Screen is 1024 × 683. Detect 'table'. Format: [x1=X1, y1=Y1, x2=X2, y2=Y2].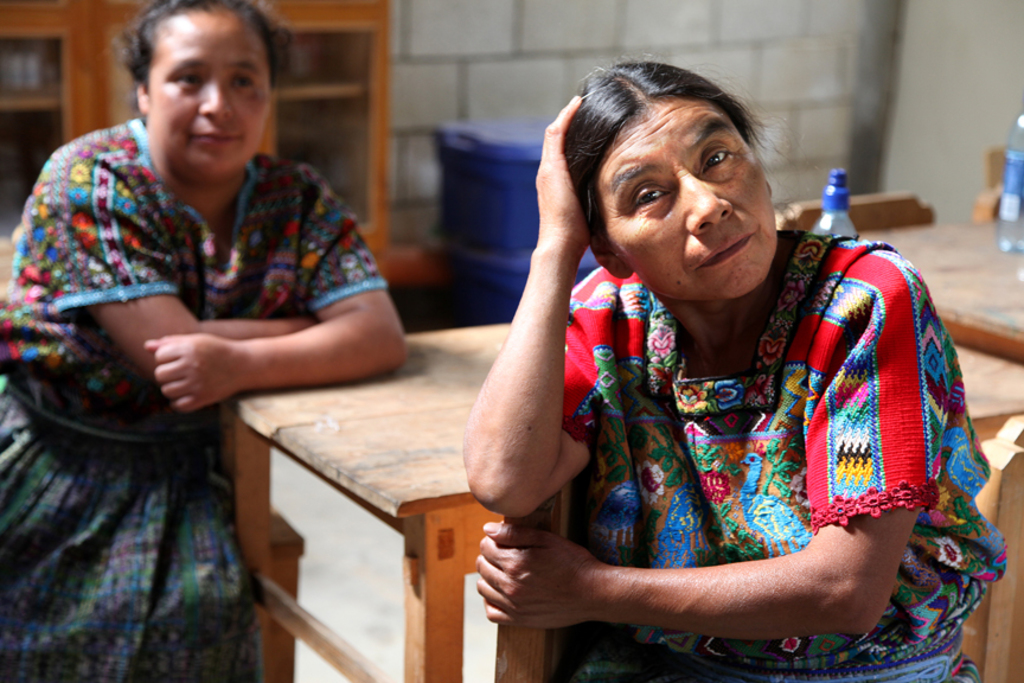
[x1=852, y1=217, x2=1023, y2=371].
